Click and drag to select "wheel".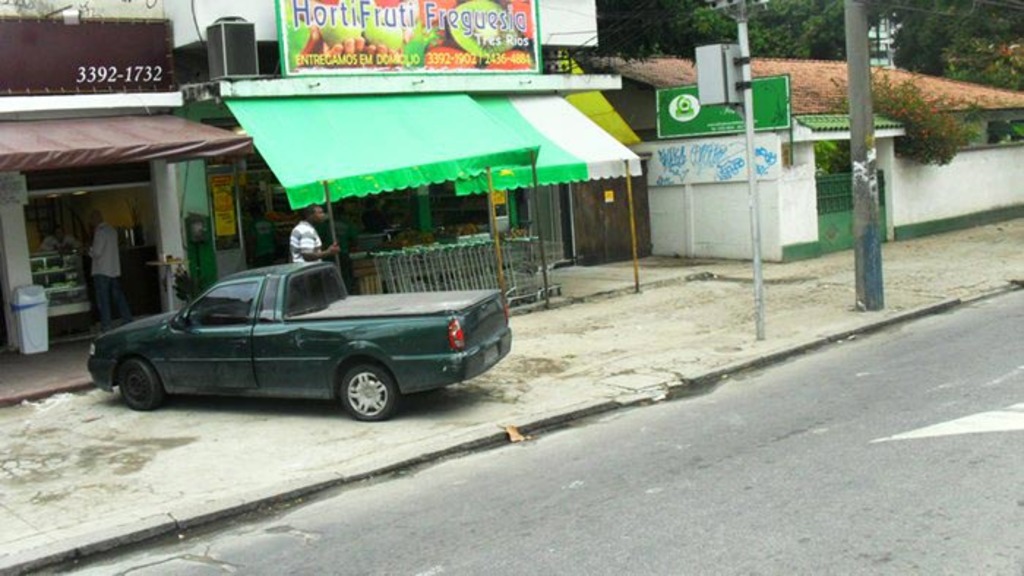
Selection: x1=334 y1=361 x2=396 y2=422.
